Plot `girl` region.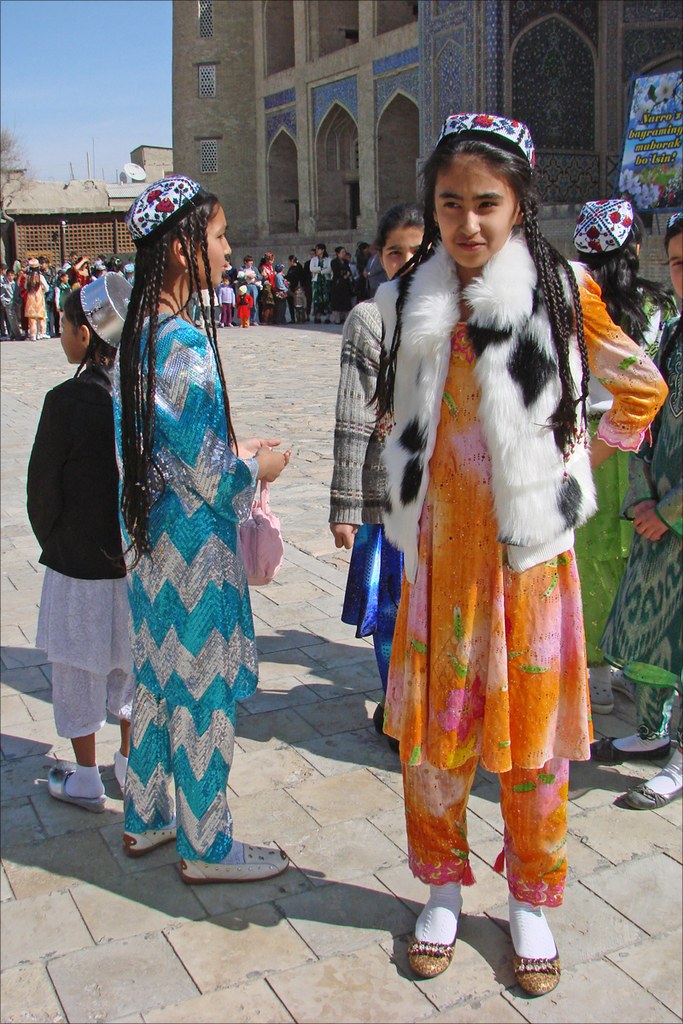
Plotted at <region>579, 218, 682, 800</region>.
